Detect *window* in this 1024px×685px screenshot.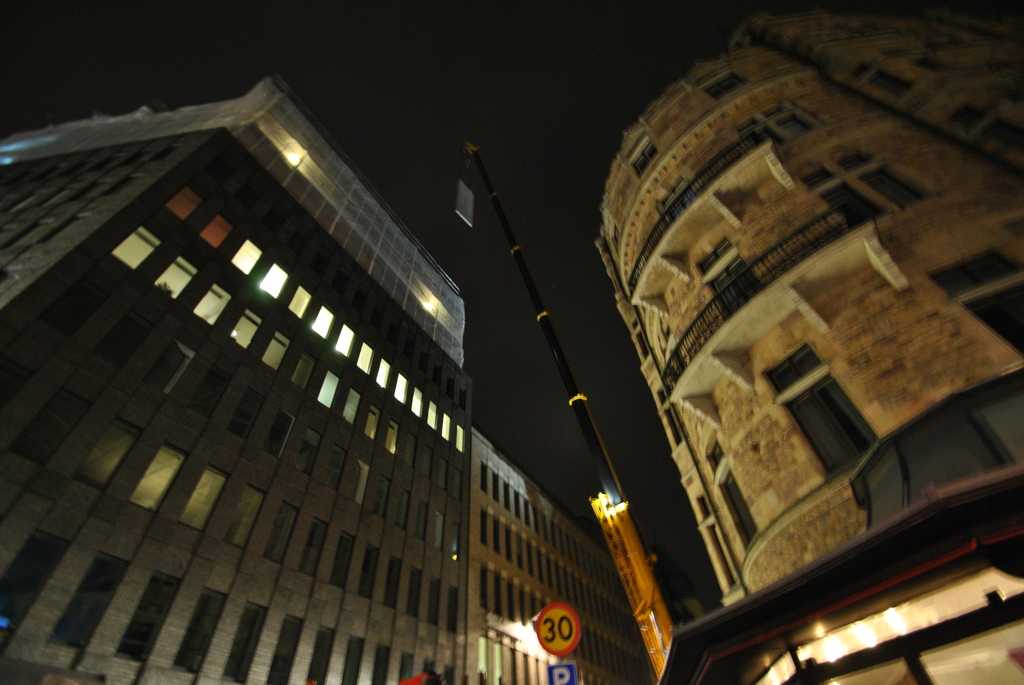
Detection: 365,475,392,515.
